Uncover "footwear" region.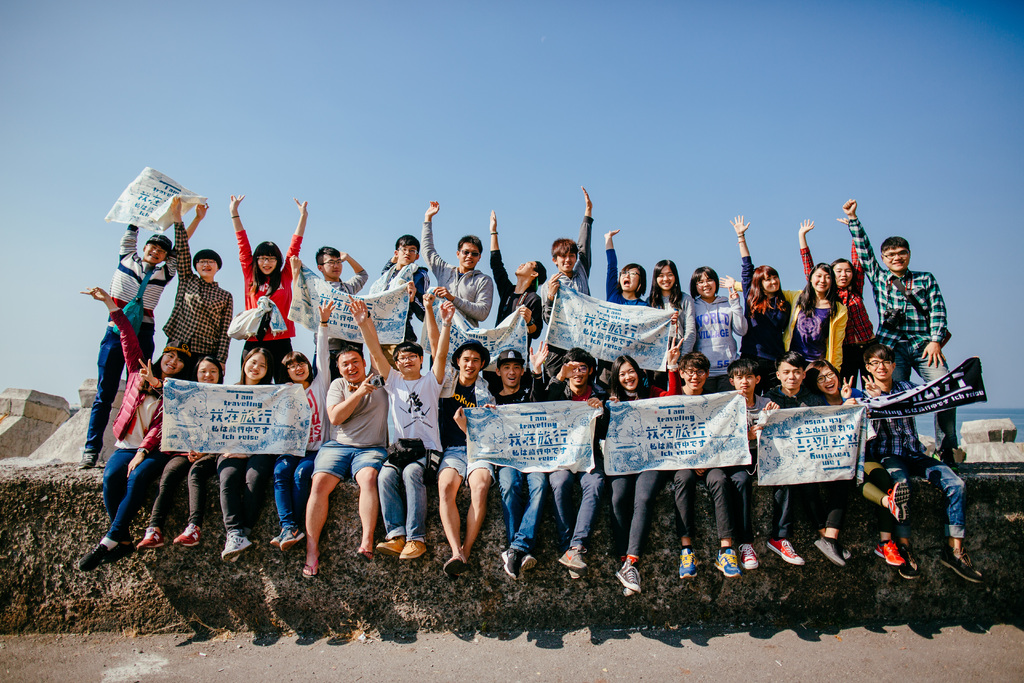
Uncovered: pyautogui.locateOnScreen(888, 479, 910, 525).
